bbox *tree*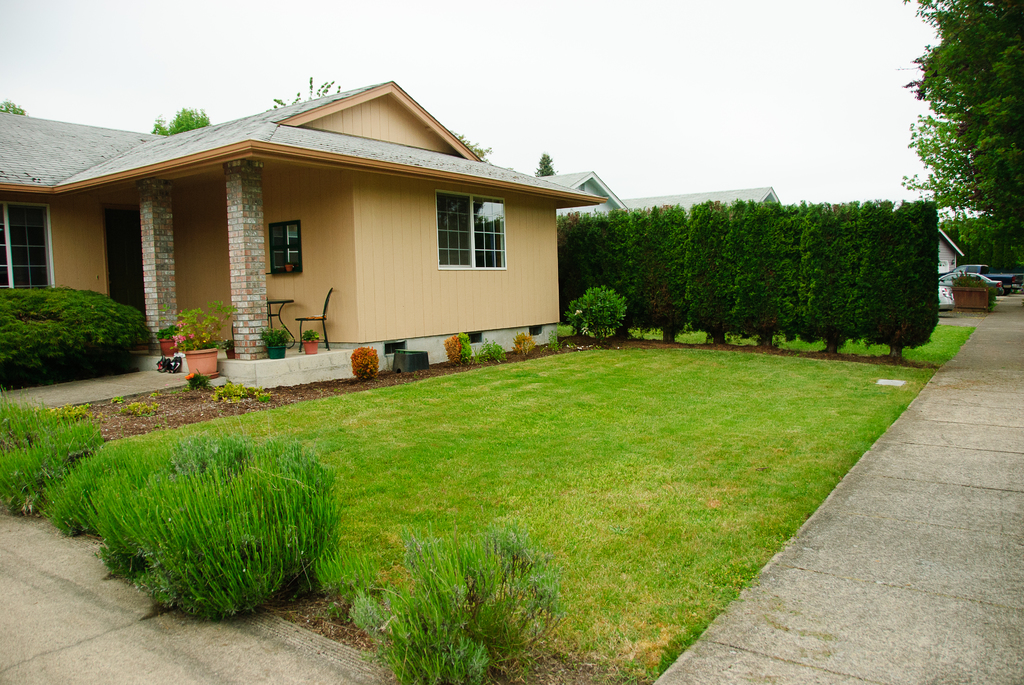
locate(0, 98, 24, 119)
